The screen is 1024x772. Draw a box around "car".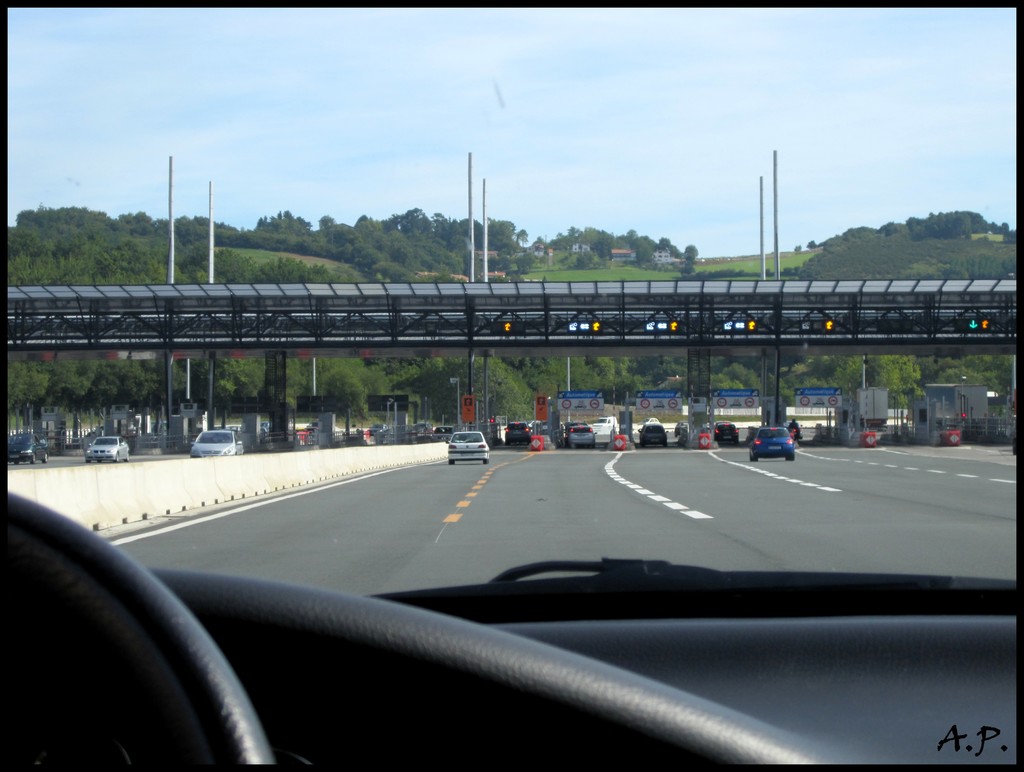
152 423 166 432.
